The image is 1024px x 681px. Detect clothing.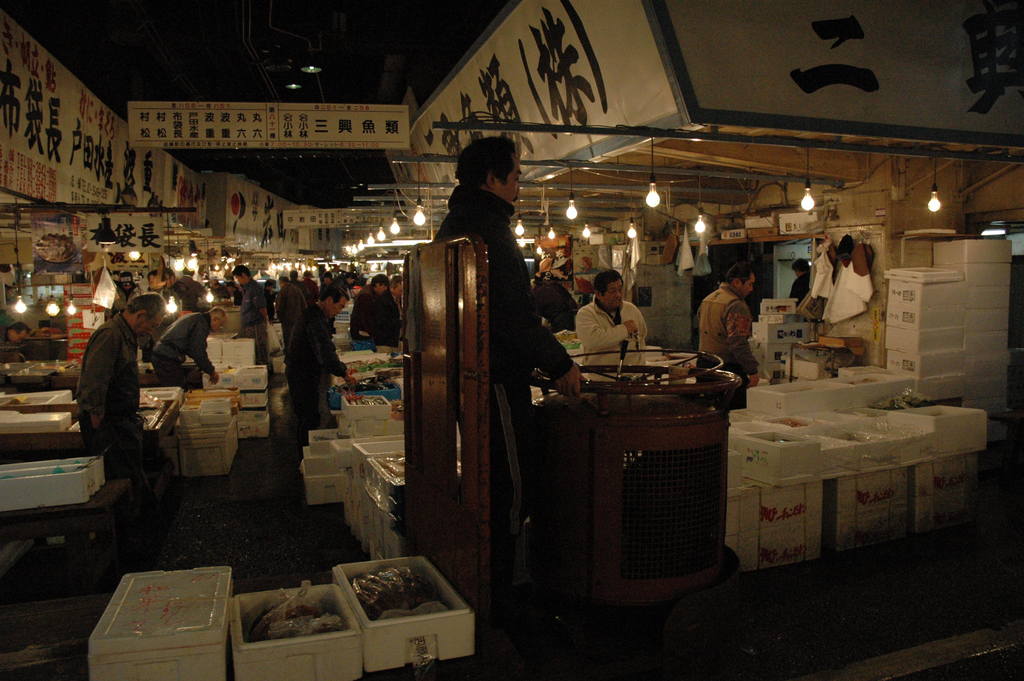
Detection: crop(689, 283, 753, 389).
